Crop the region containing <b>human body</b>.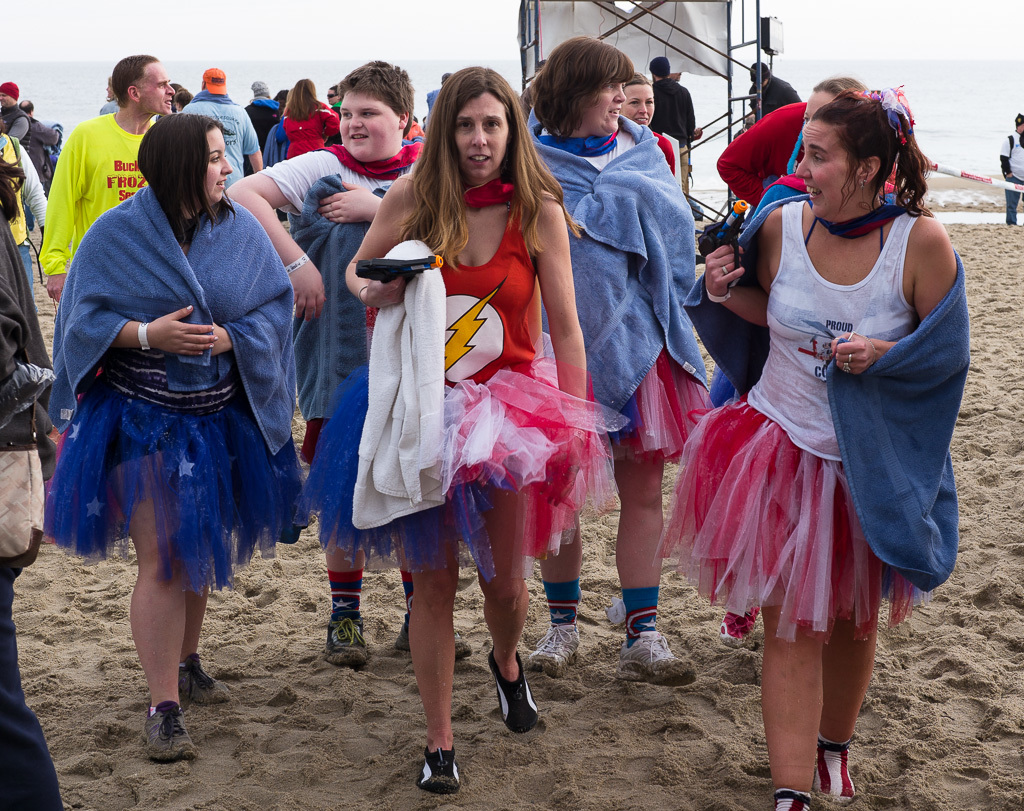
Crop region: 349 162 586 791.
